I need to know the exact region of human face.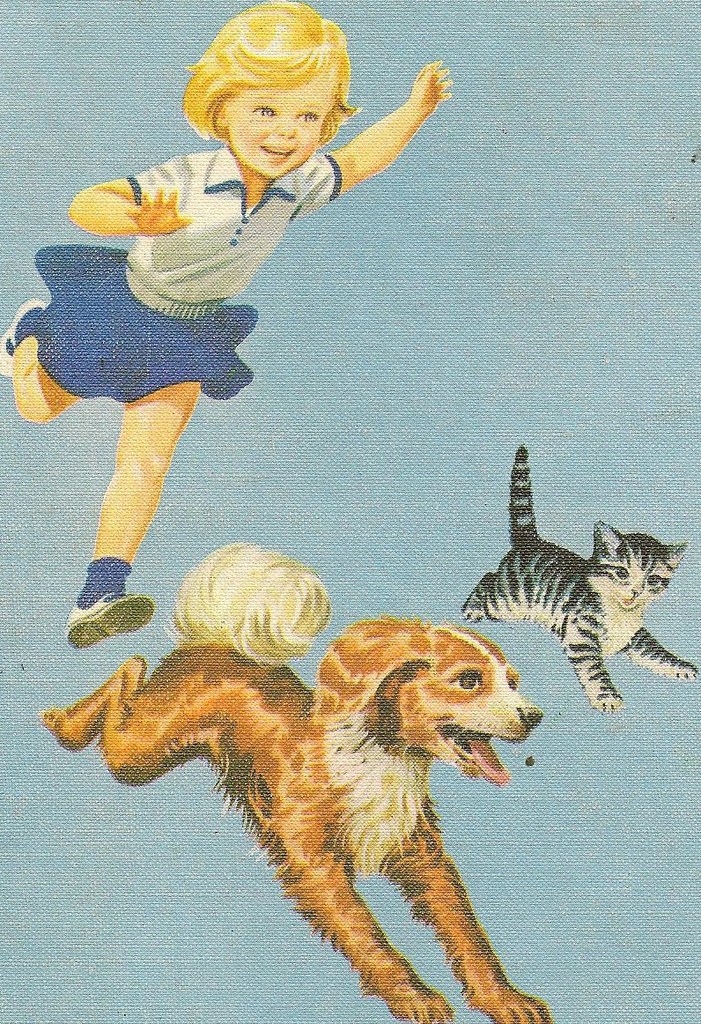
Region: bbox=[225, 74, 335, 182].
